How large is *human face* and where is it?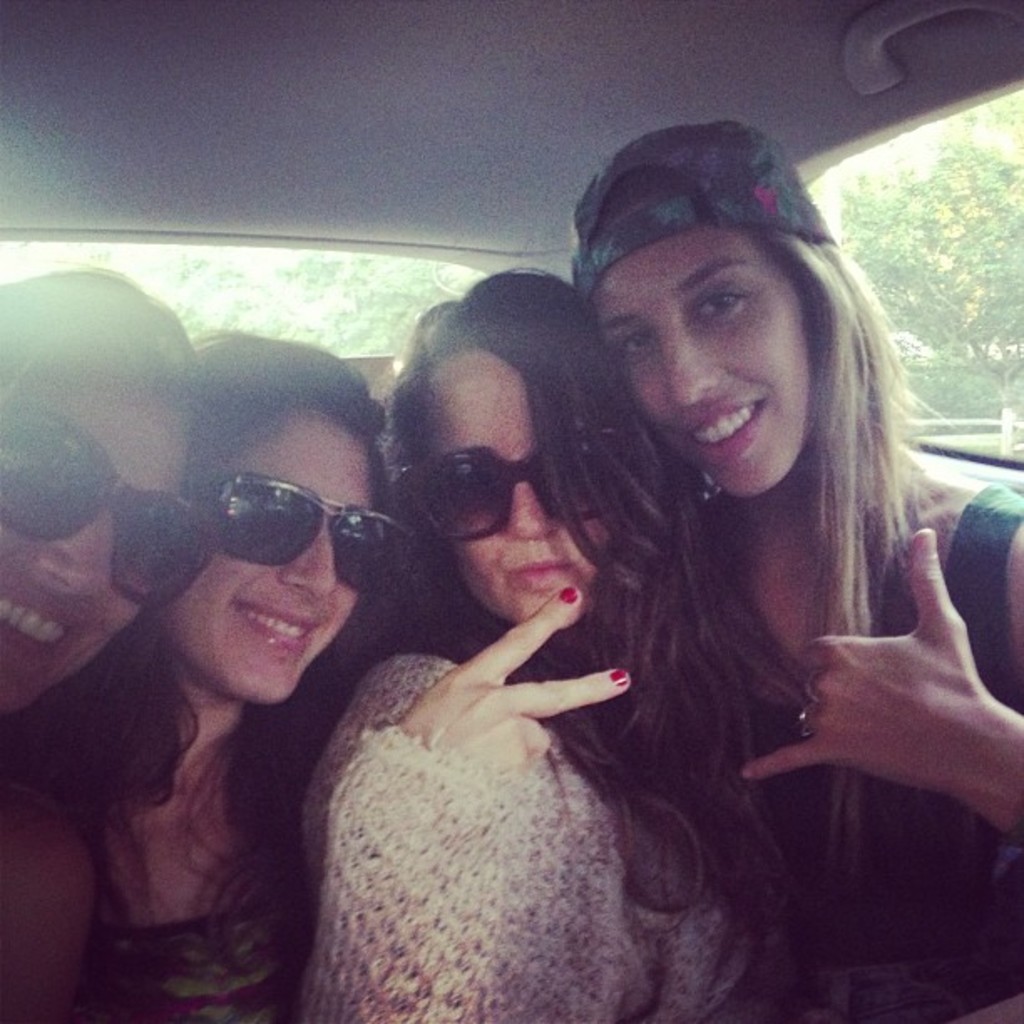
Bounding box: BBox(202, 407, 398, 706).
